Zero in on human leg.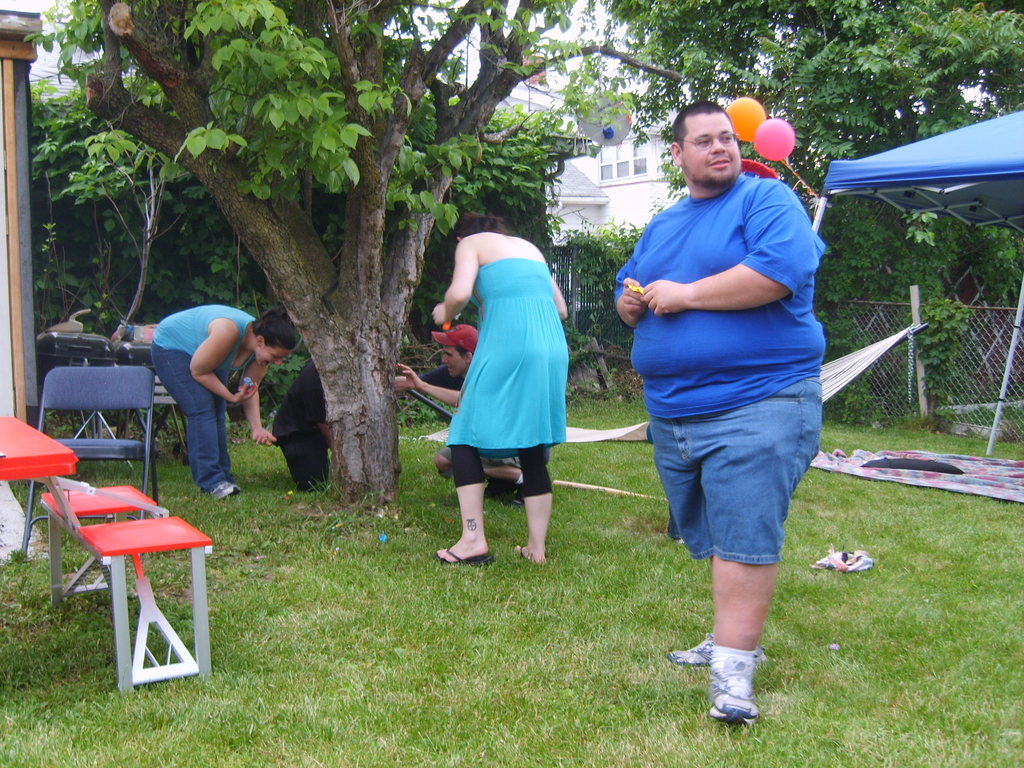
Zeroed in: {"left": 651, "top": 420, "right": 769, "bottom": 666}.
